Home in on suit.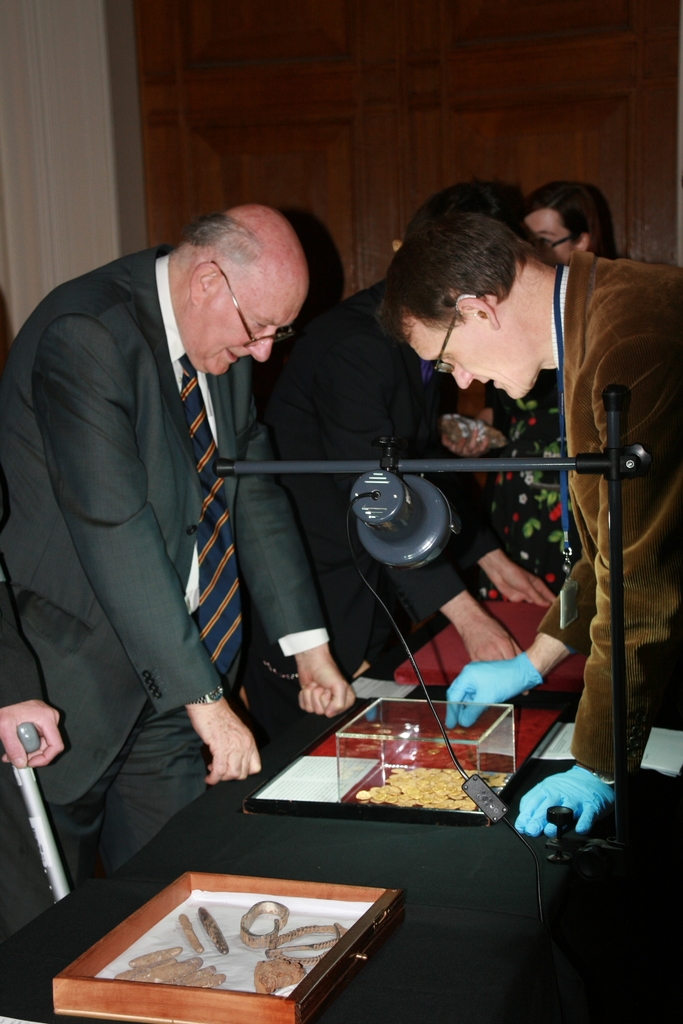
Homed in at 258:275:498:688.
